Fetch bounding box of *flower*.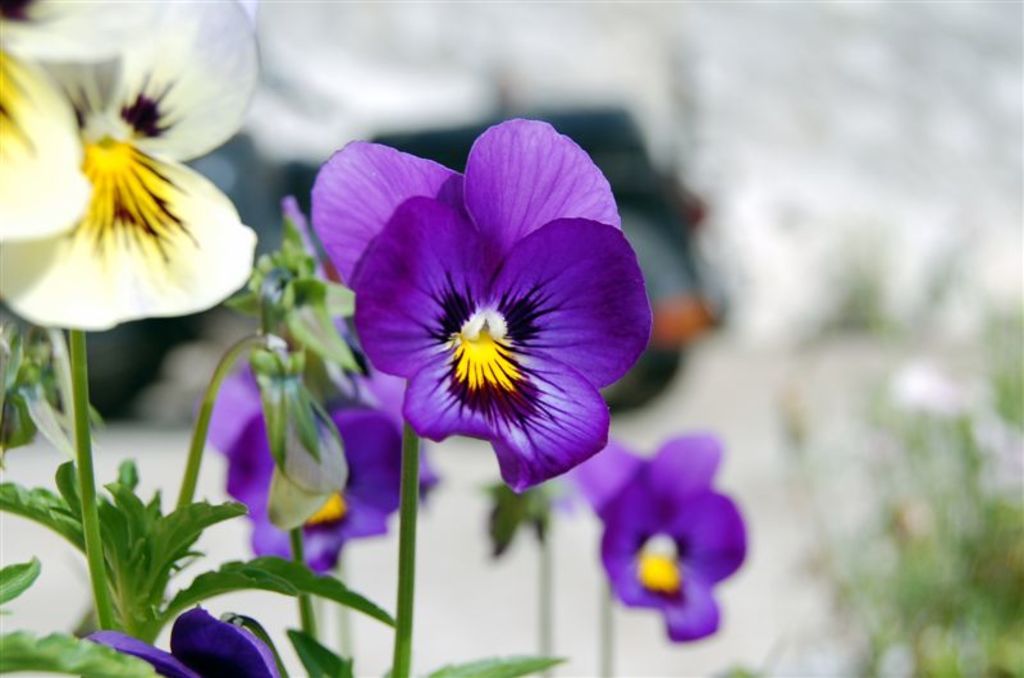
Bbox: locate(78, 604, 291, 677).
